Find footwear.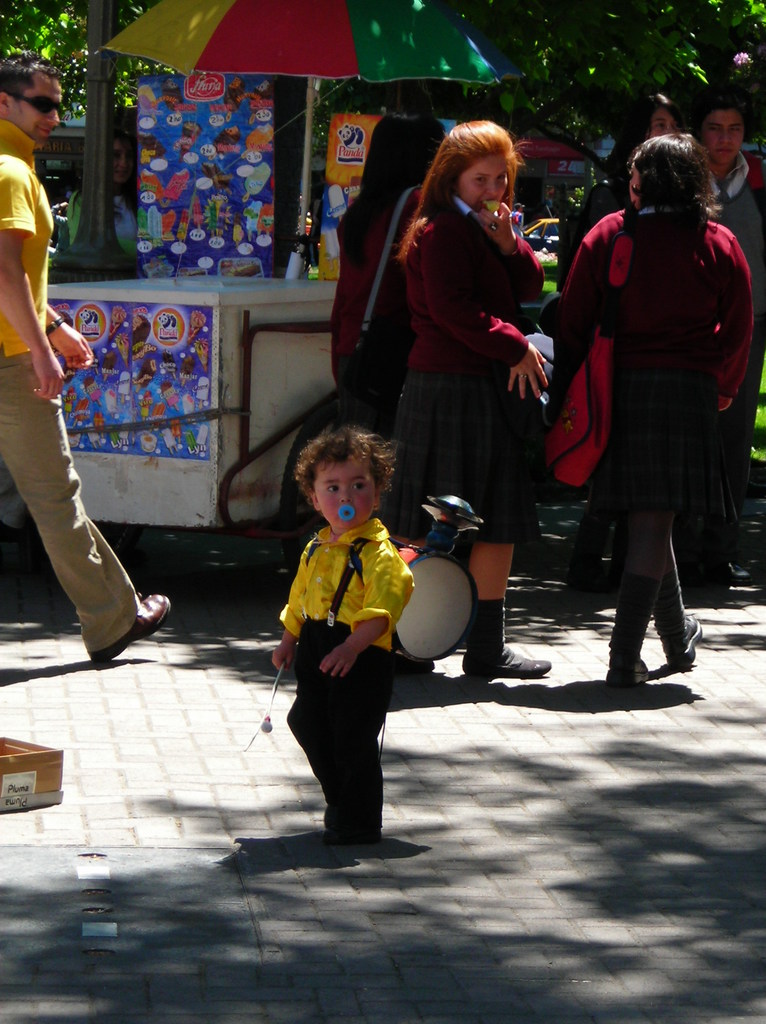
box(658, 614, 700, 671).
